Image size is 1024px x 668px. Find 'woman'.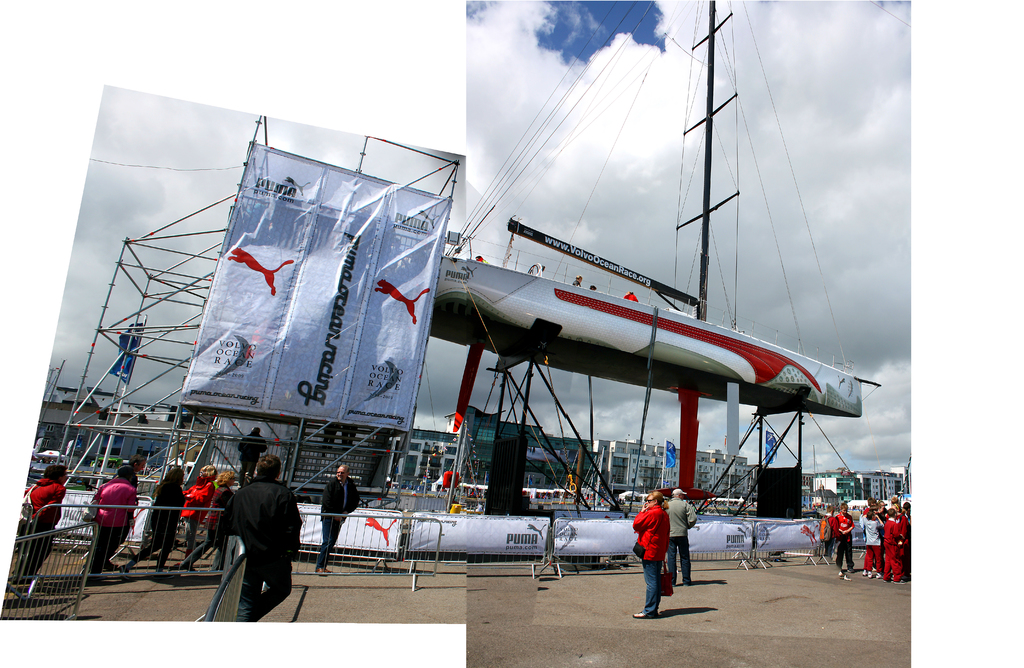
629:490:680:628.
